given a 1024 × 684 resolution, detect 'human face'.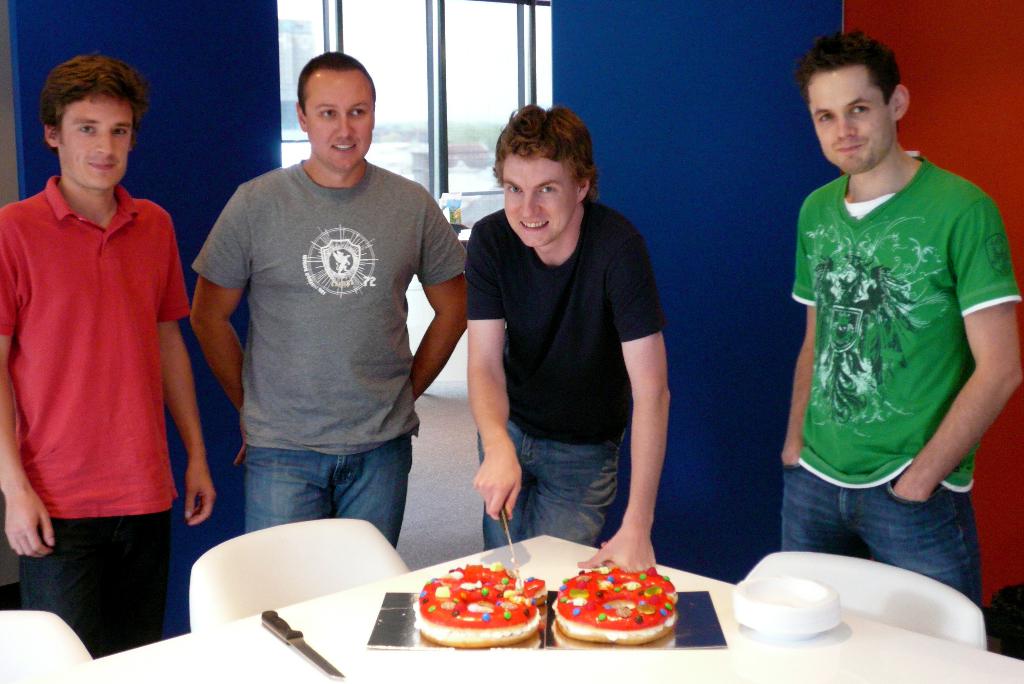
pyautogui.locateOnScreen(307, 72, 374, 175).
